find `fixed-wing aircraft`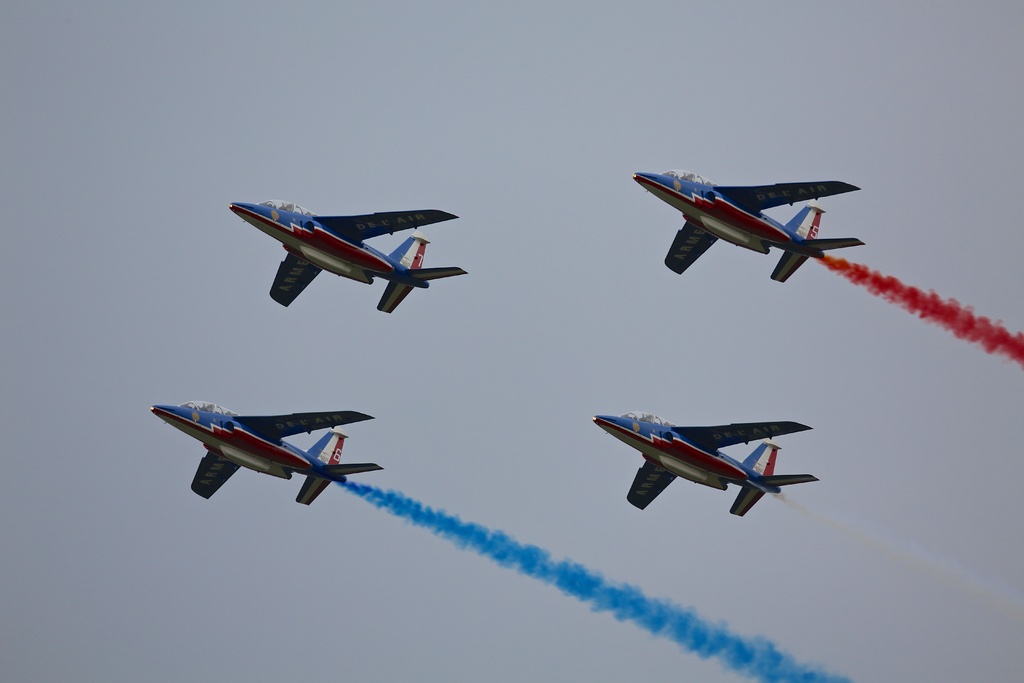
<region>145, 404, 379, 502</region>
